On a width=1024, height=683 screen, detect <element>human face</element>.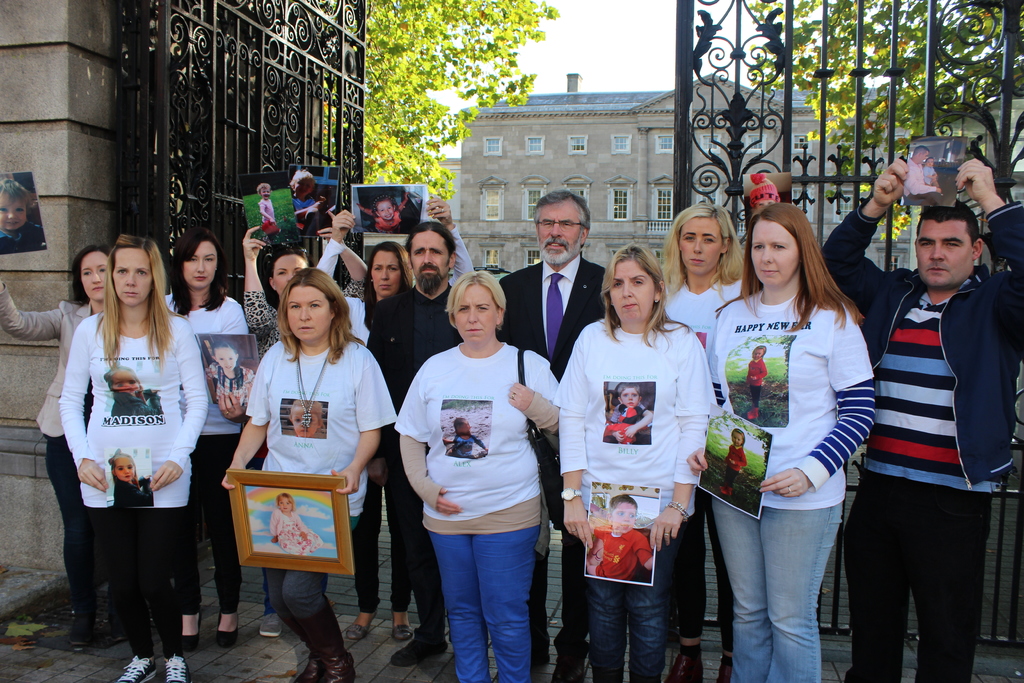
select_region(81, 249, 107, 299).
